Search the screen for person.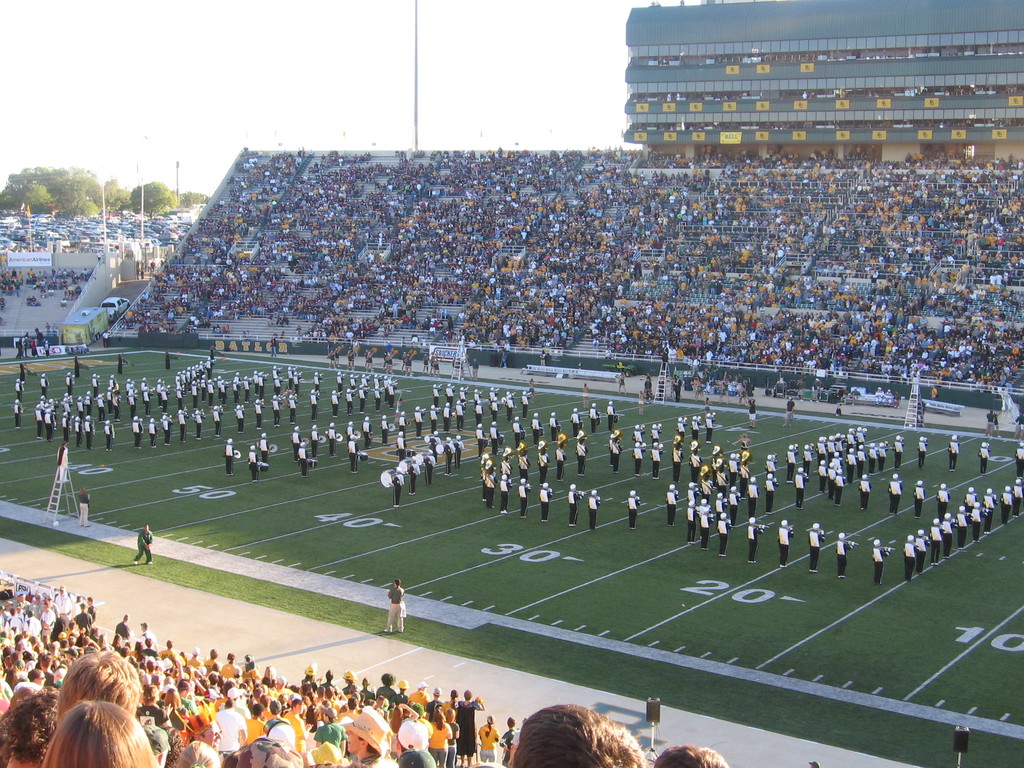
Found at [38, 696, 157, 767].
